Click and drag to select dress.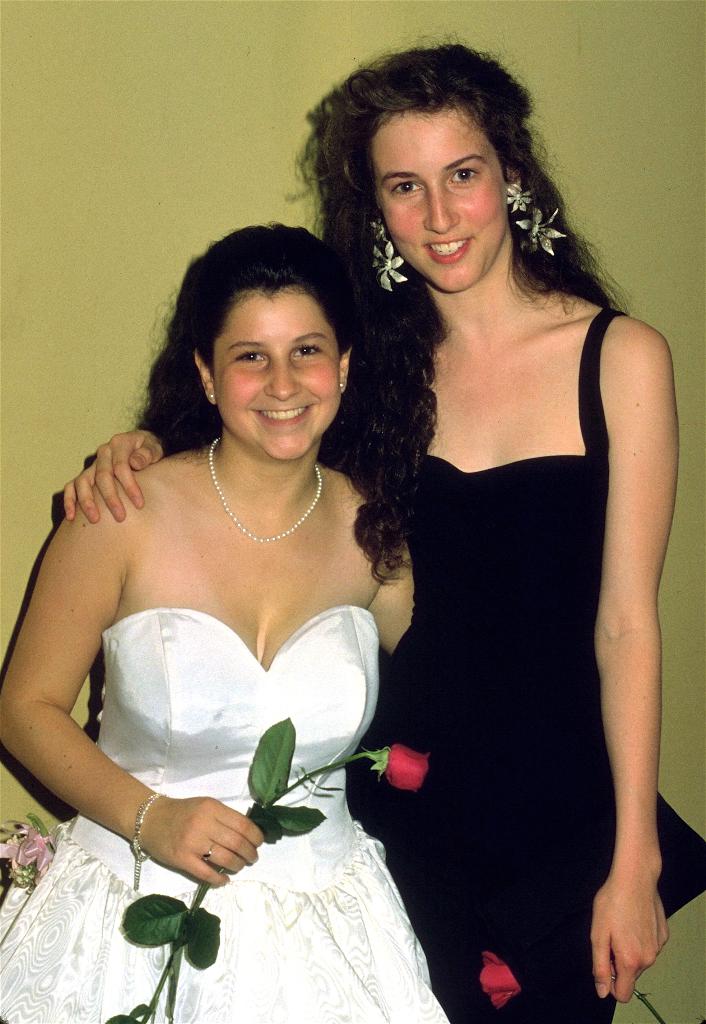
Selection: left=354, top=312, right=705, bottom=1023.
